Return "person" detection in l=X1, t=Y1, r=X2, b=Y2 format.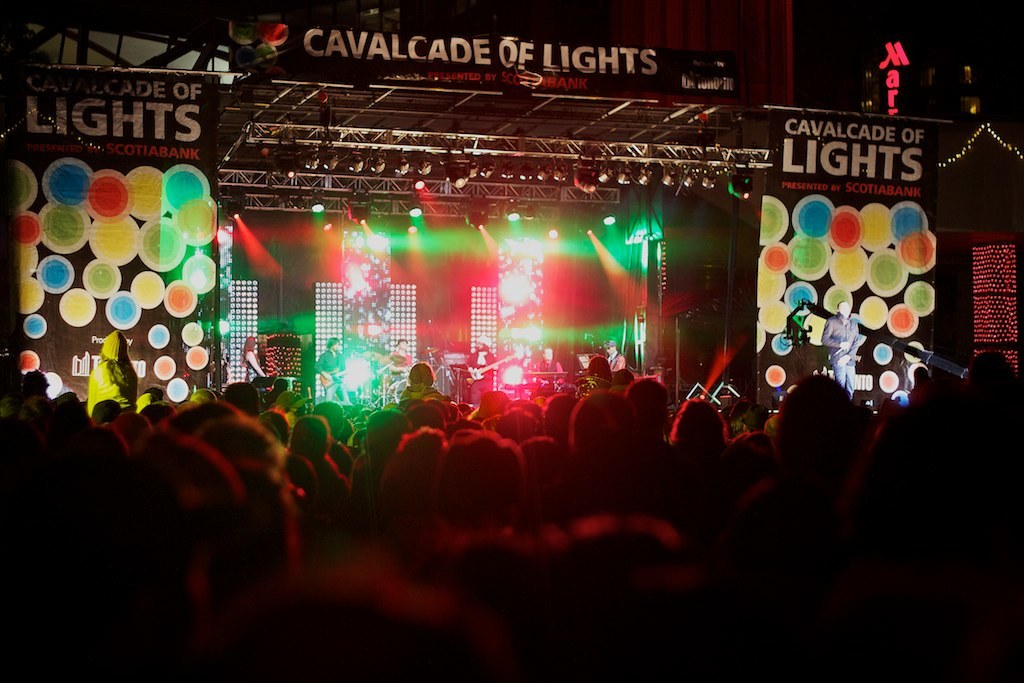
l=316, t=338, r=348, b=400.
